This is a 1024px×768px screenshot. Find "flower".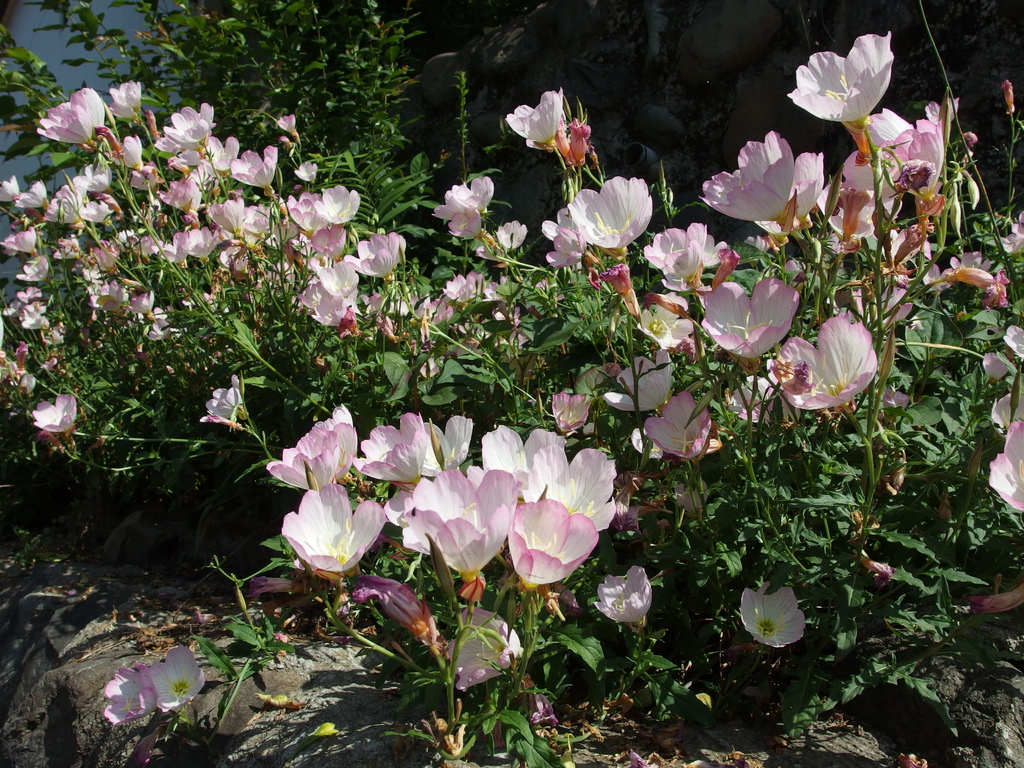
Bounding box: {"left": 406, "top": 463, "right": 530, "bottom": 581}.
